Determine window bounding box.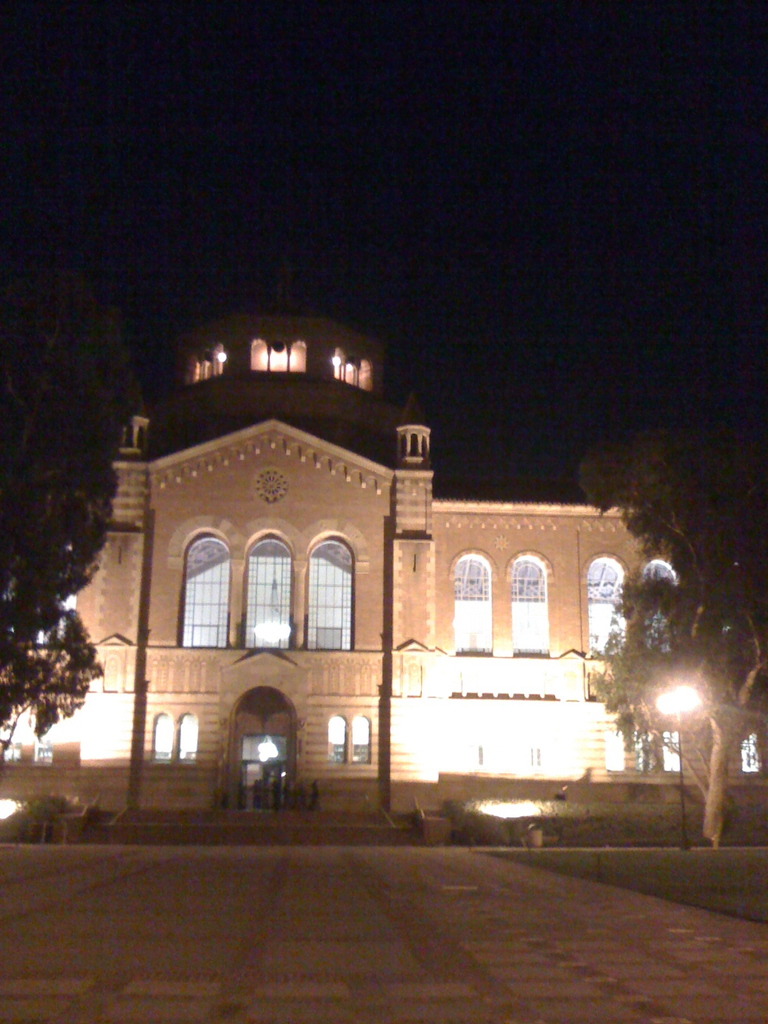
Determined: (left=149, top=711, right=173, bottom=760).
